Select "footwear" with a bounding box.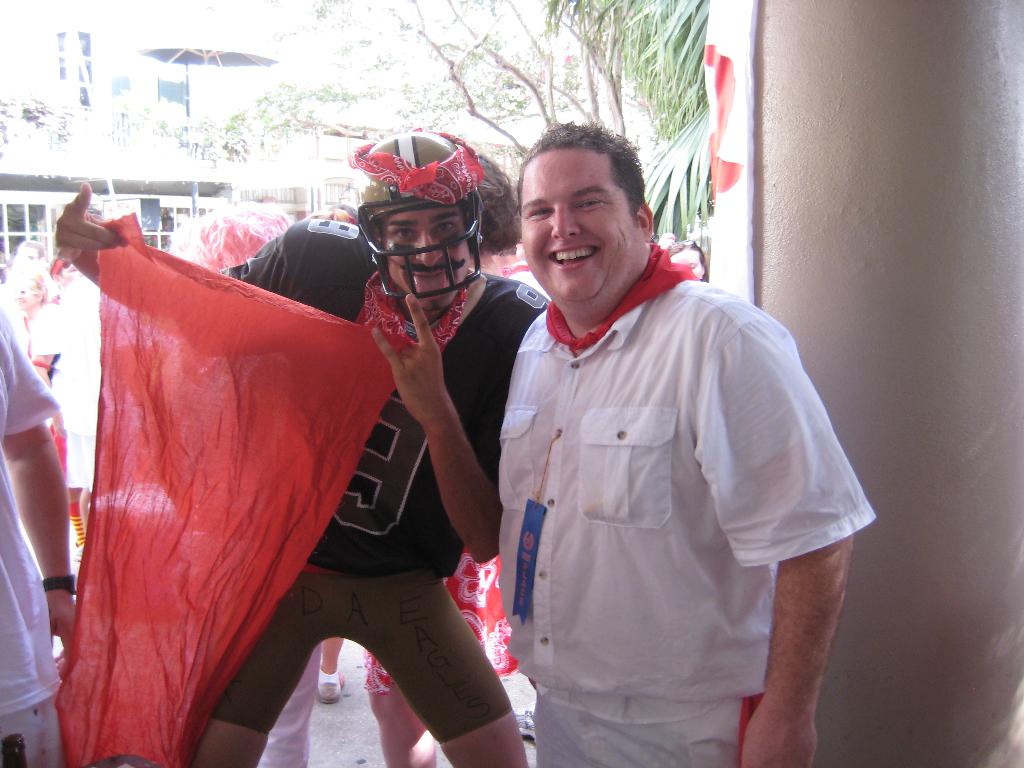
{"x1": 506, "y1": 712, "x2": 534, "y2": 742}.
